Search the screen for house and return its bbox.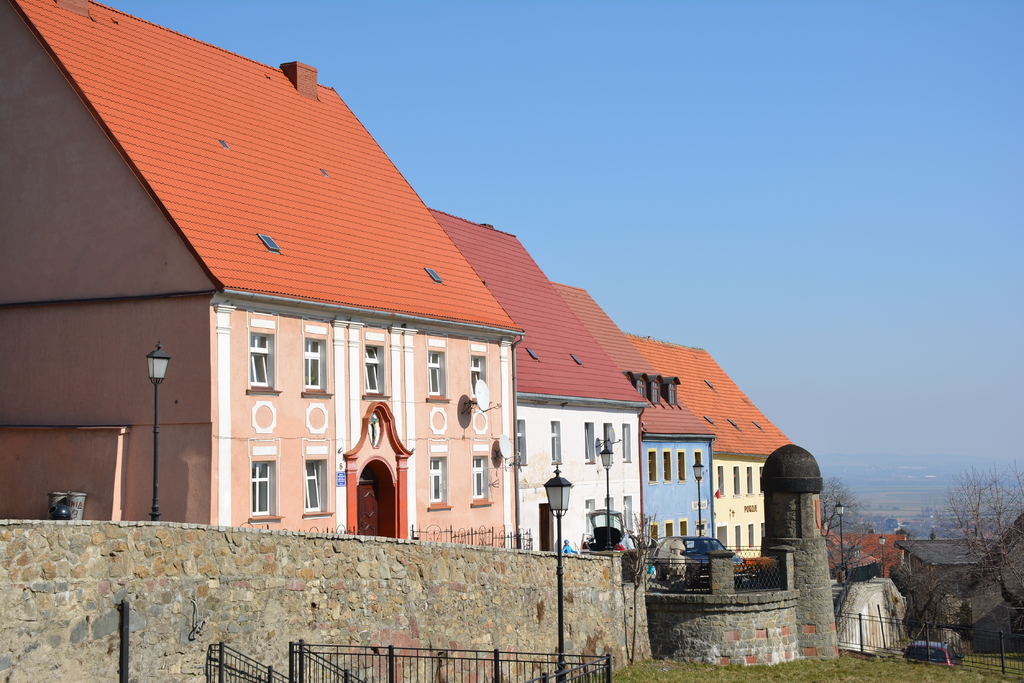
Found: 556/282/724/582.
